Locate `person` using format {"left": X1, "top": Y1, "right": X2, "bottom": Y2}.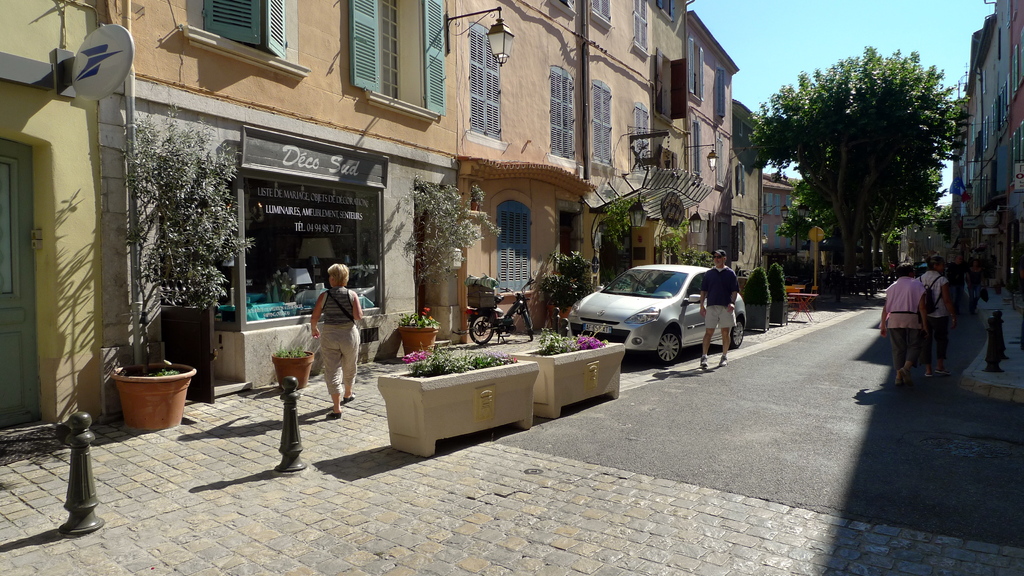
{"left": 877, "top": 261, "right": 929, "bottom": 385}.
